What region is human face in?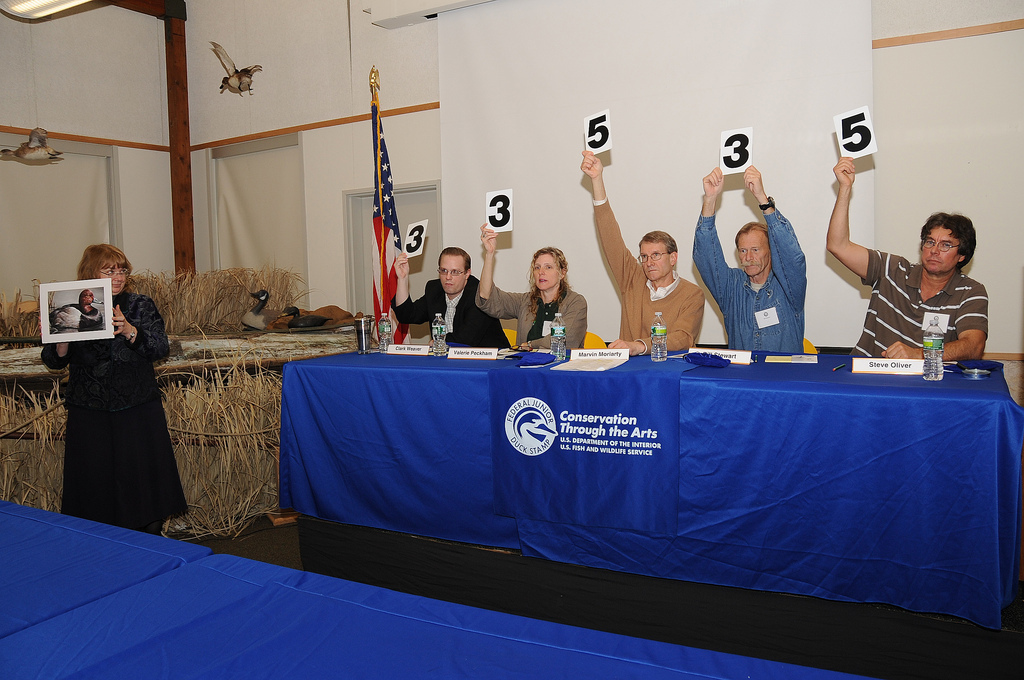
bbox=(528, 252, 563, 289).
